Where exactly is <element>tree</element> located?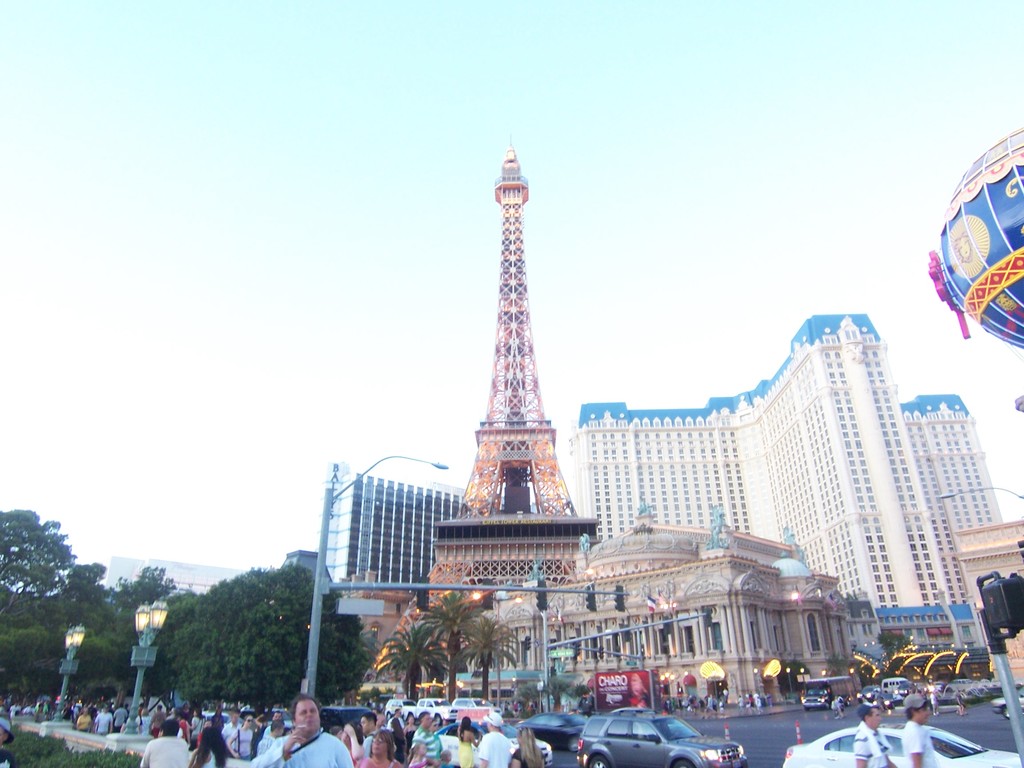
Its bounding box is region(454, 616, 521, 700).
